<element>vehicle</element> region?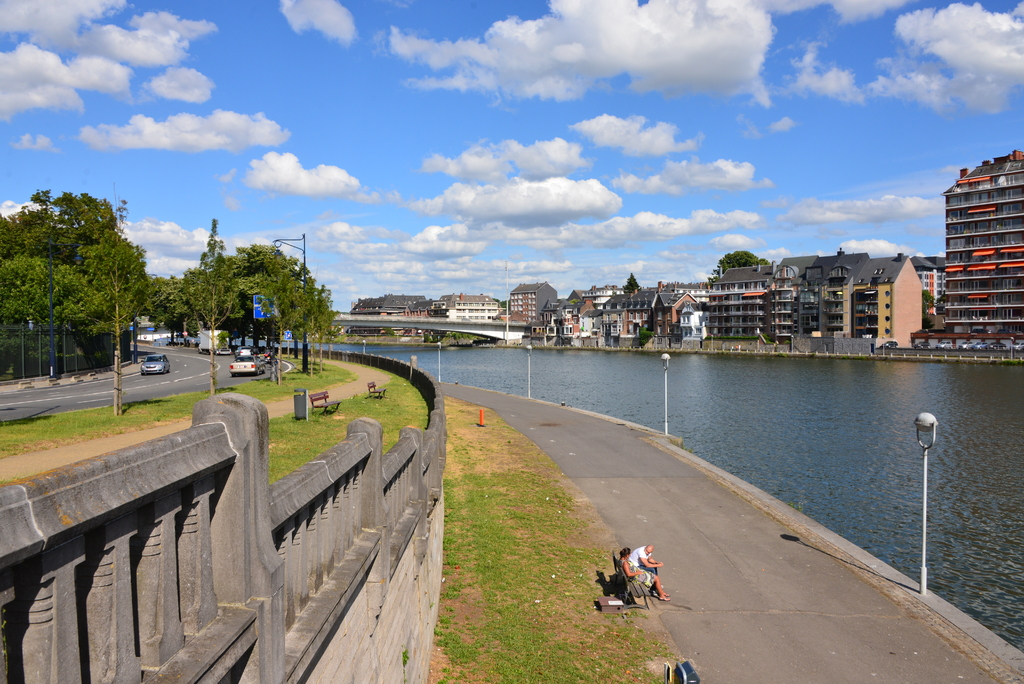
x1=970 y1=340 x2=988 y2=349
